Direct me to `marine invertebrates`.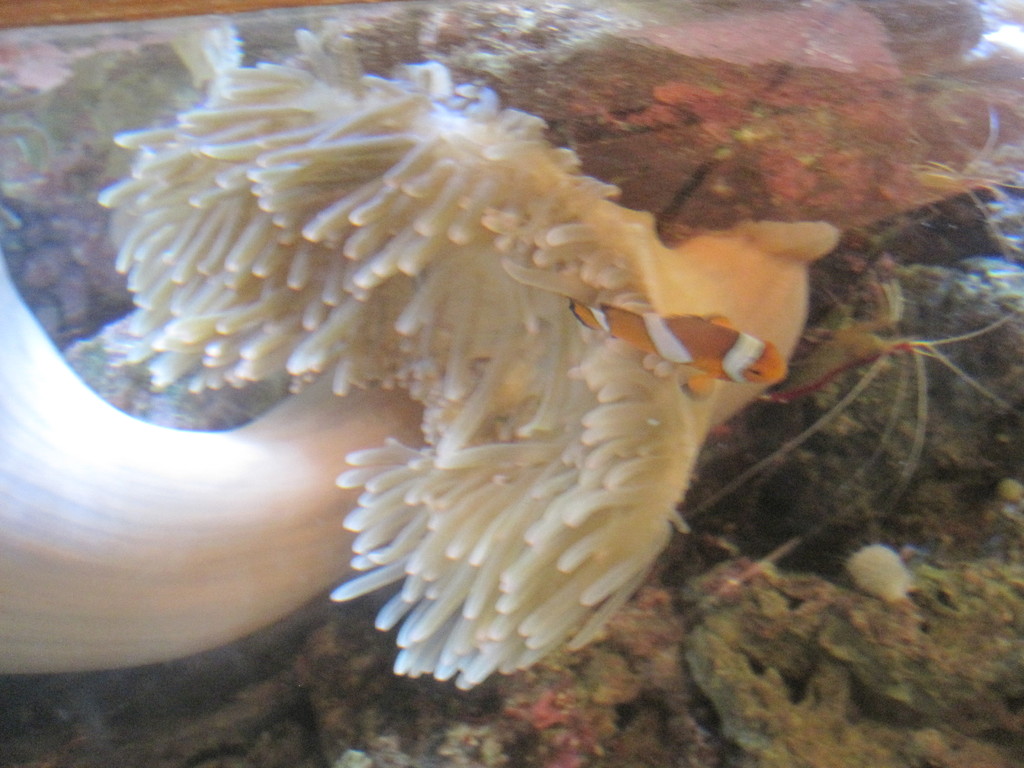
Direction: 640,262,1023,639.
